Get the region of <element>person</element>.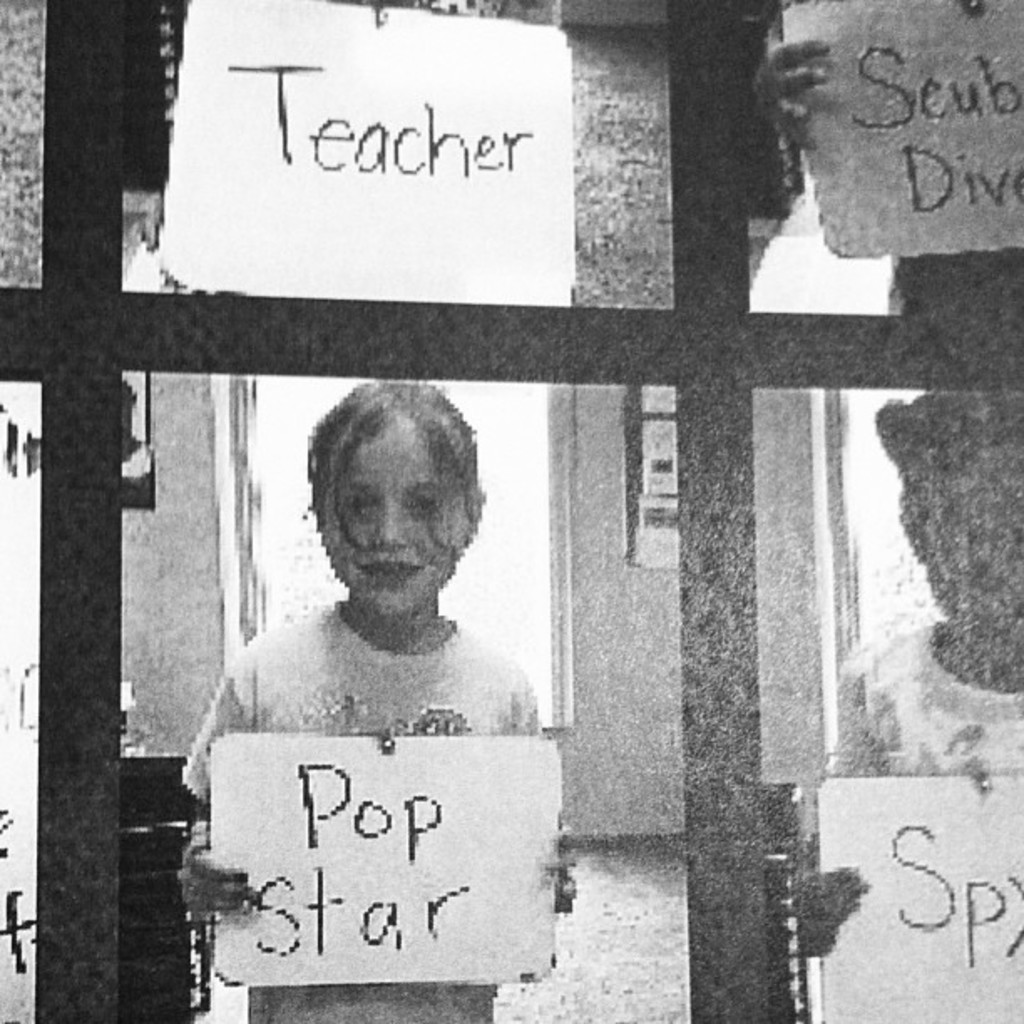
box(788, 390, 1022, 959).
